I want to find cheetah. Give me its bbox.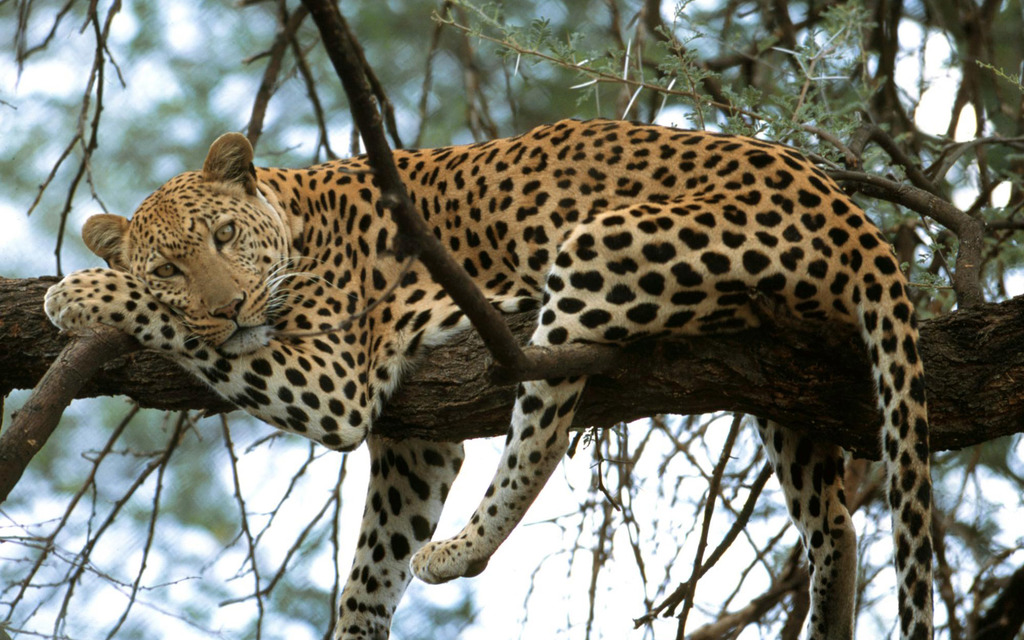
rect(49, 128, 936, 639).
